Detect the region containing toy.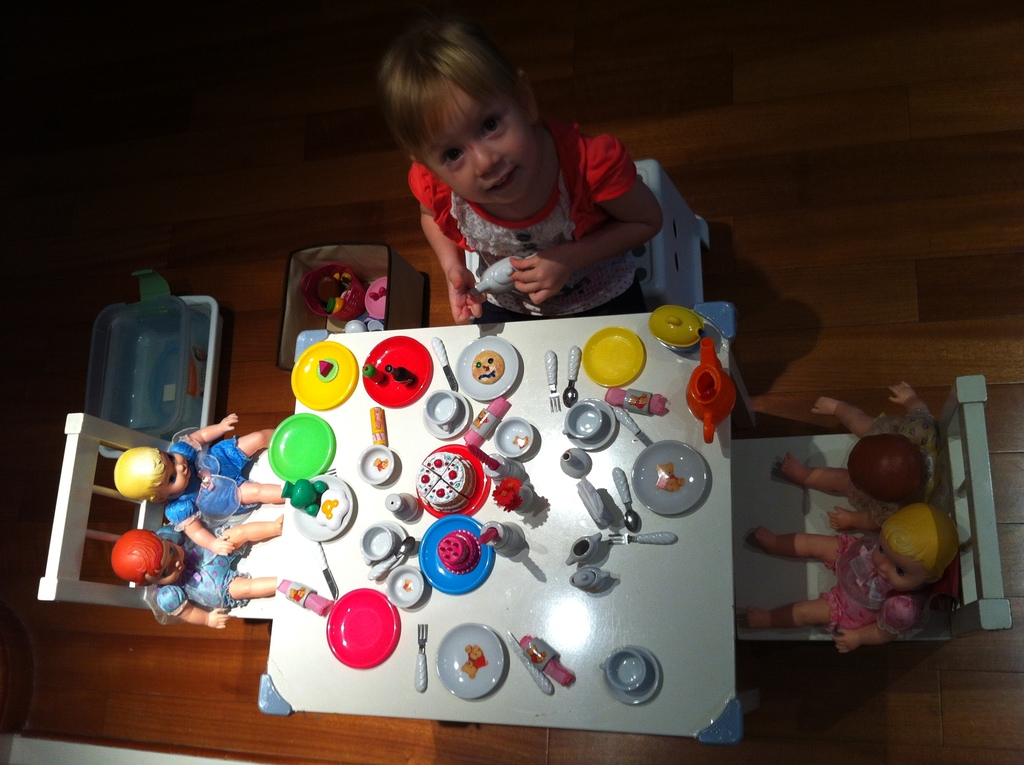
Rect(293, 483, 328, 514).
